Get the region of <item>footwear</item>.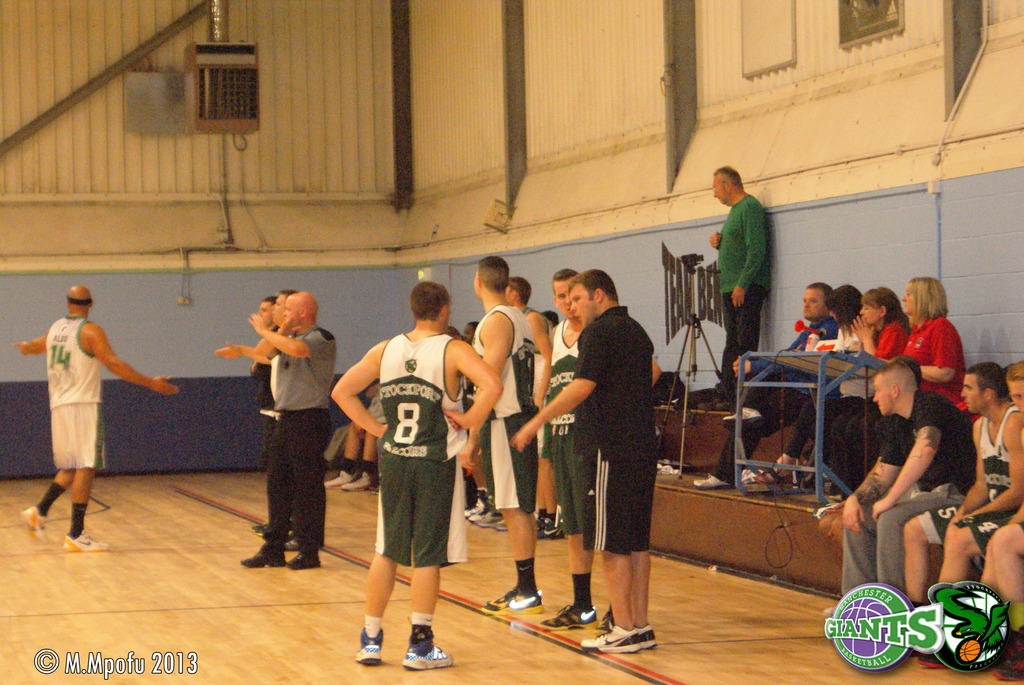
region(351, 631, 384, 663).
